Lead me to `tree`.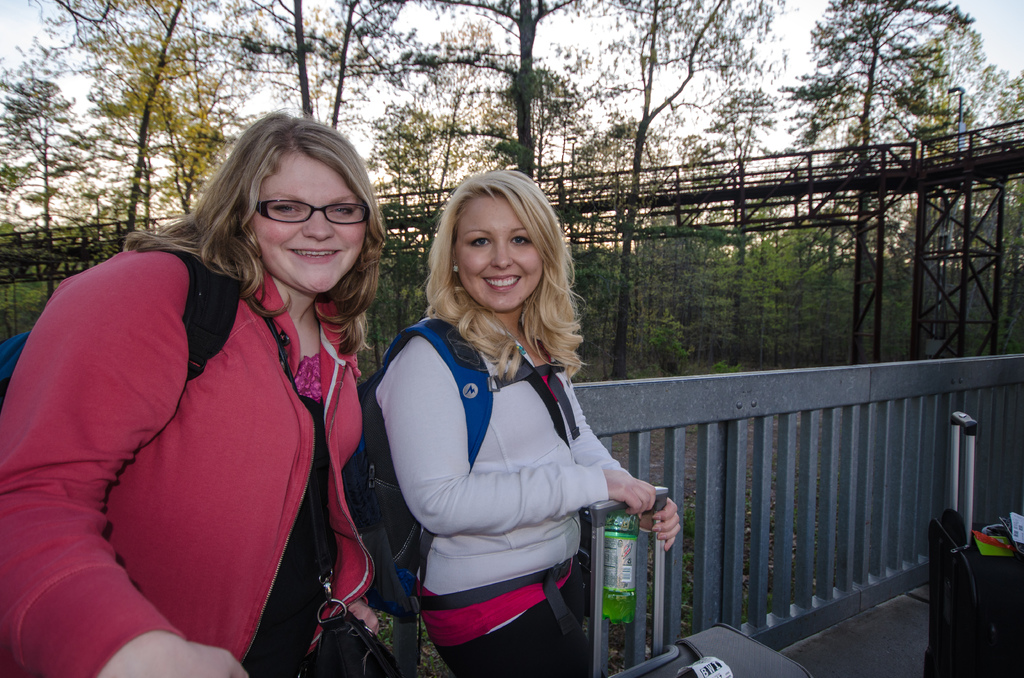
Lead to [x1=624, y1=217, x2=691, y2=333].
